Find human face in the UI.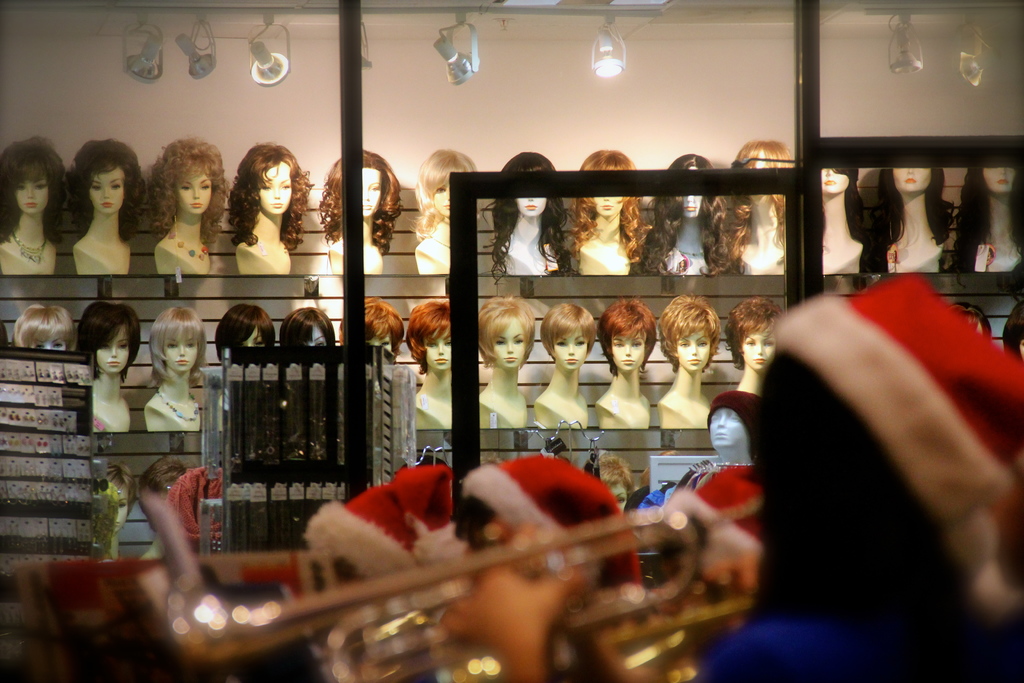
UI element at bbox(682, 199, 700, 217).
